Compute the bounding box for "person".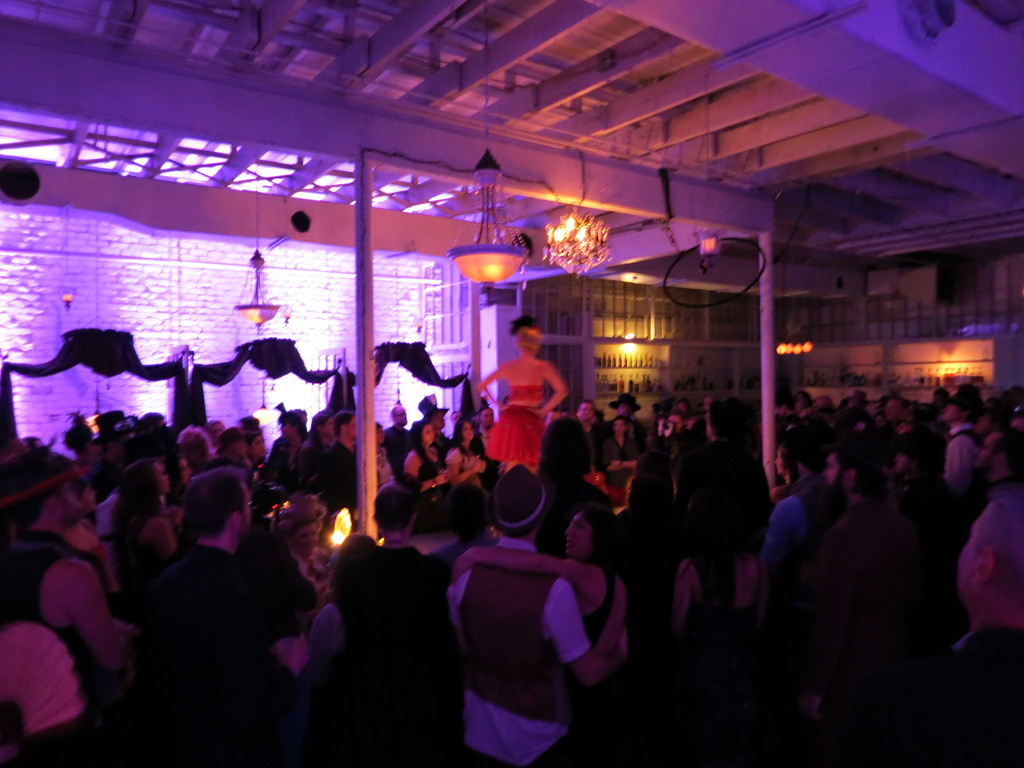
box=[271, 410, 308, 483].
